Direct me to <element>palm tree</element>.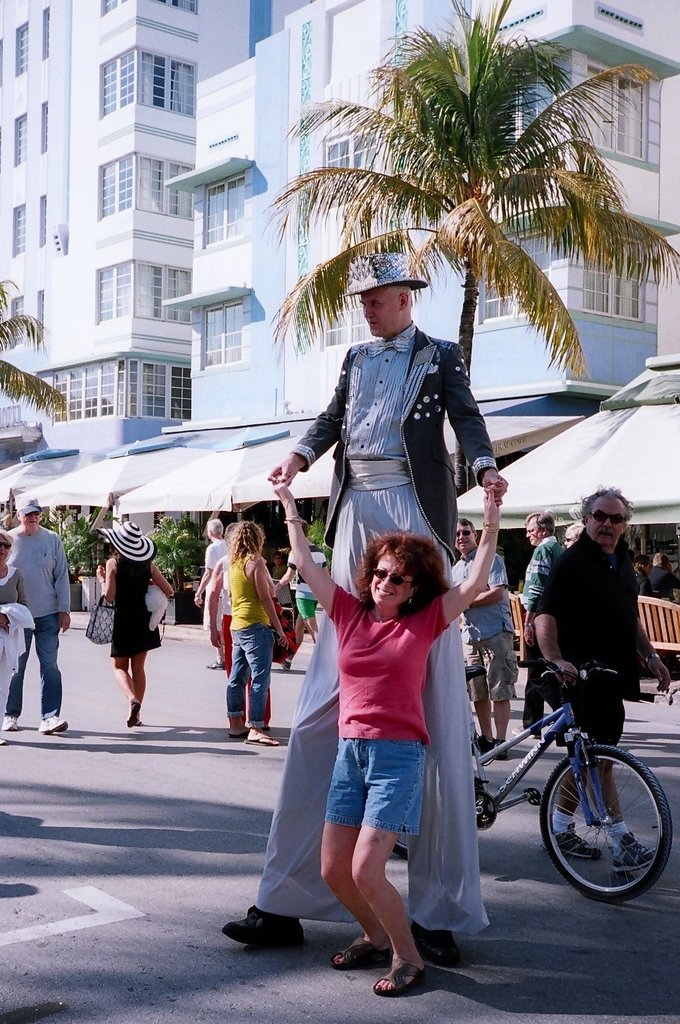
Direction: box(143, 514, 214, 588).
